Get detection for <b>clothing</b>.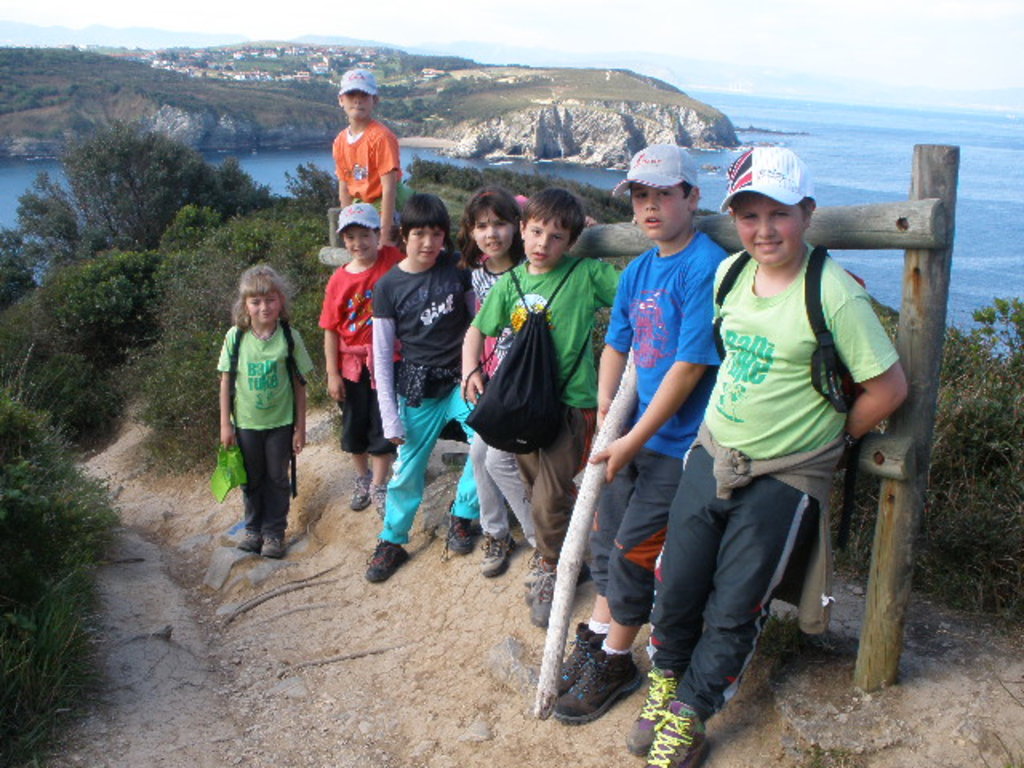
Detection: bbox=(477, 254, 627, 566).
